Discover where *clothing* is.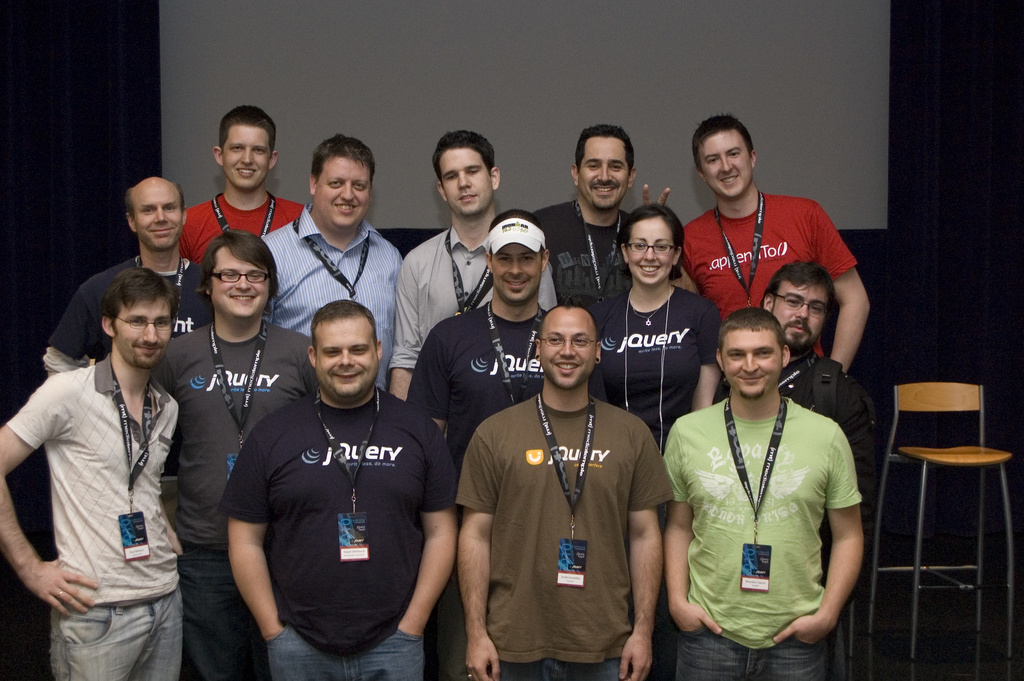
Discovered at 676:184:858:325.
